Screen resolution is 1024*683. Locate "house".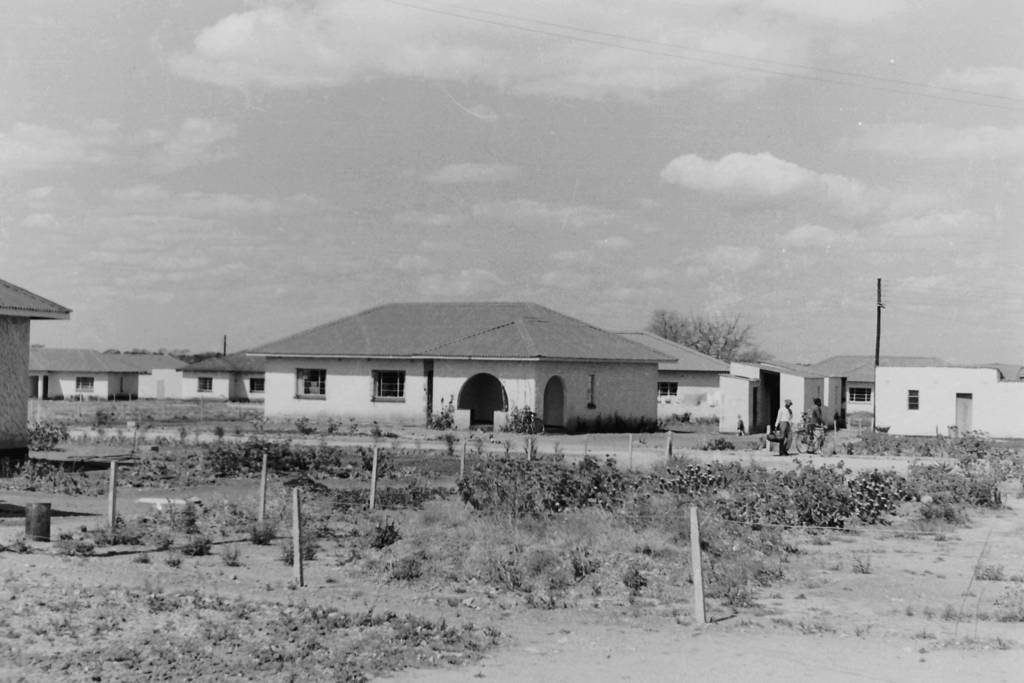
(left=812, top=344, right=949, bottom=414).
